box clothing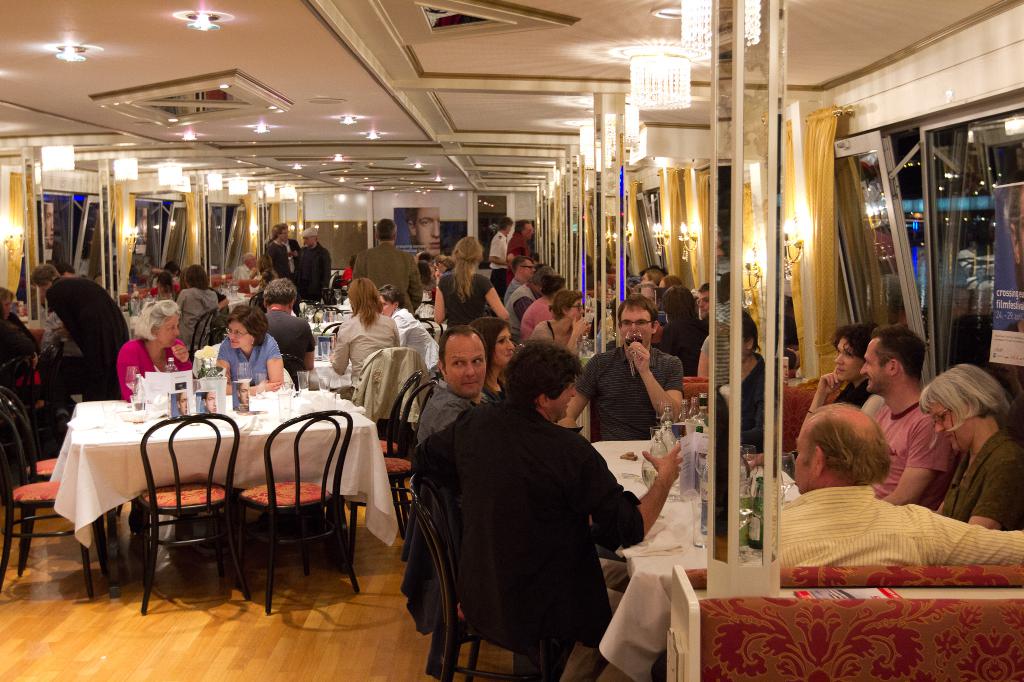
{"x1": 116, "y1": 336, "x2": 195, "y2": 402}
